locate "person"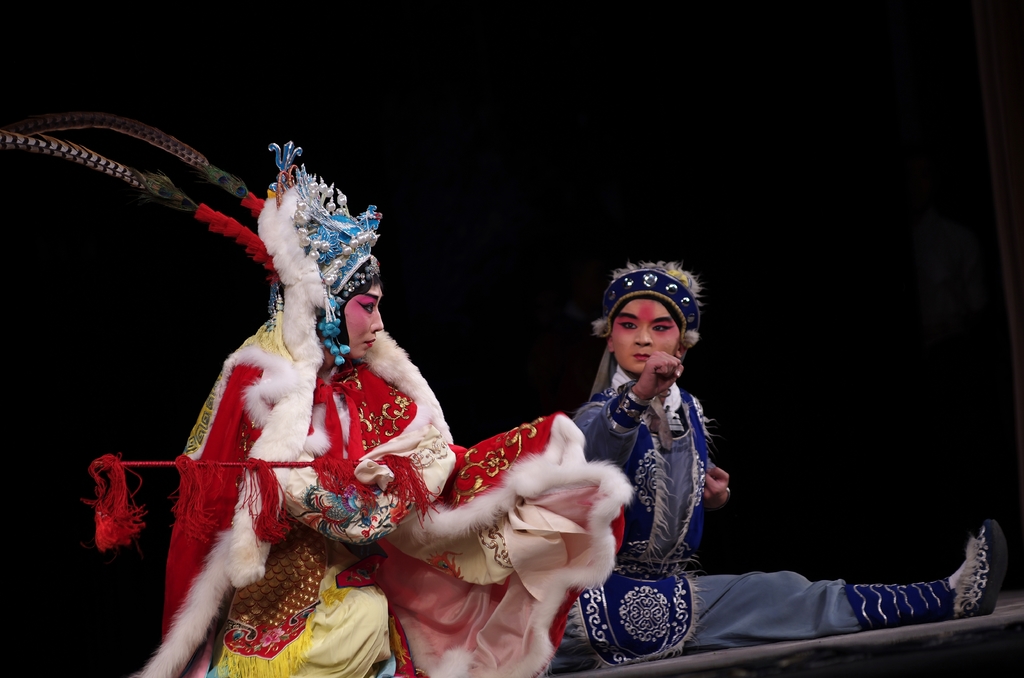
[x1=535, y1=260, x2=1005, y2=677]
